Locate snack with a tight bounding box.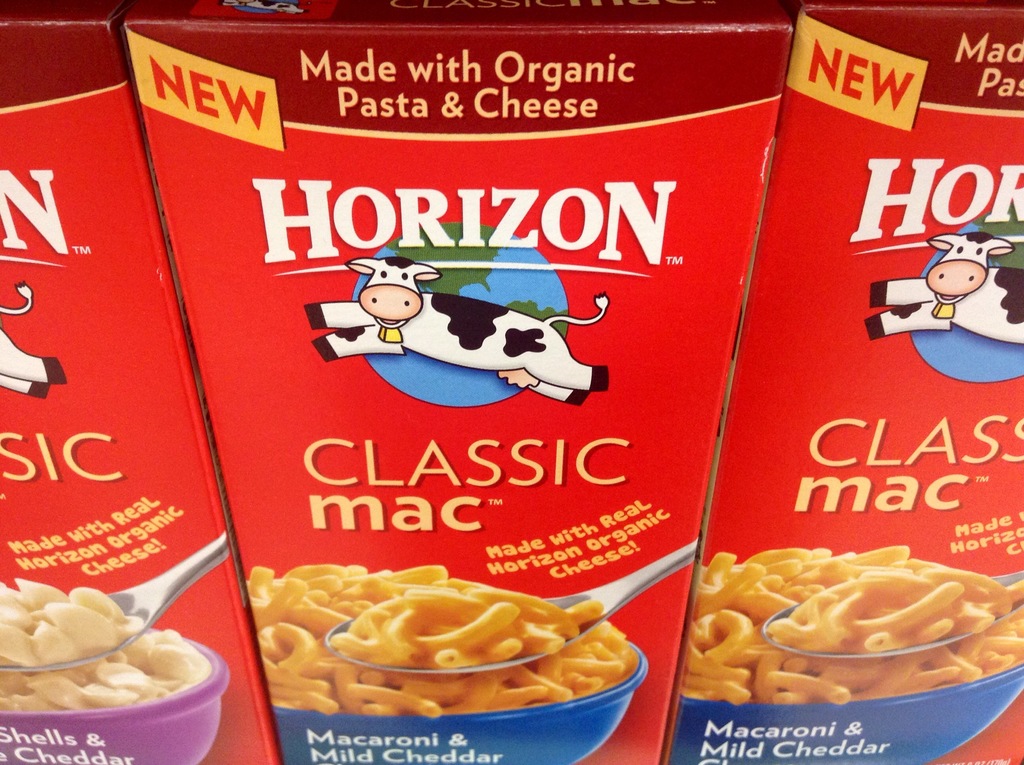
(691,554,1011,712).
